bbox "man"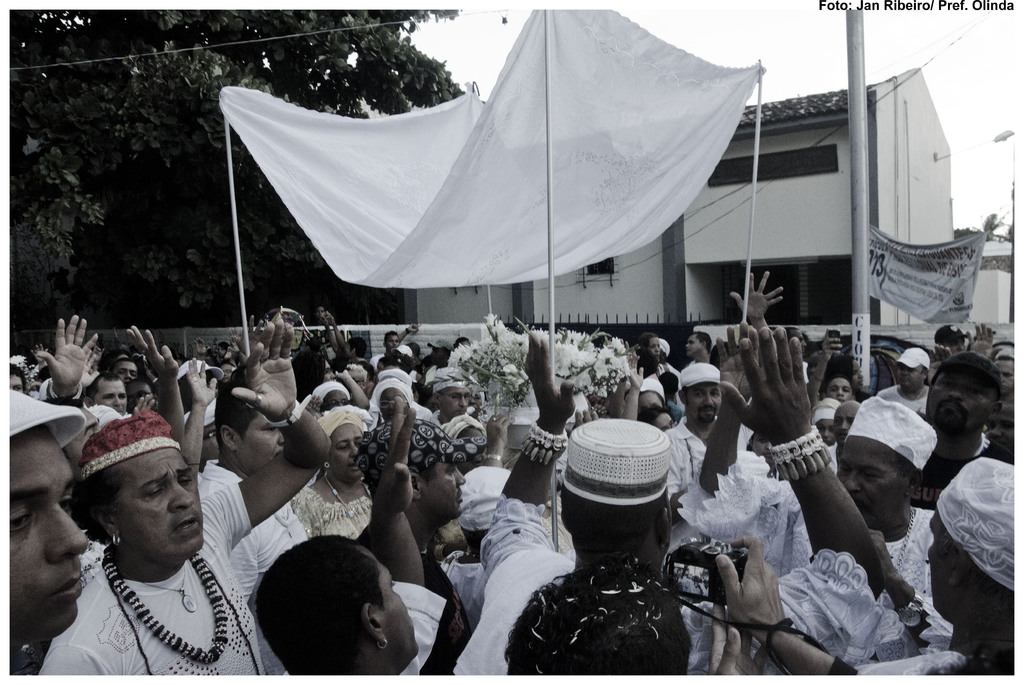
box(369, 333, 401, 369)
